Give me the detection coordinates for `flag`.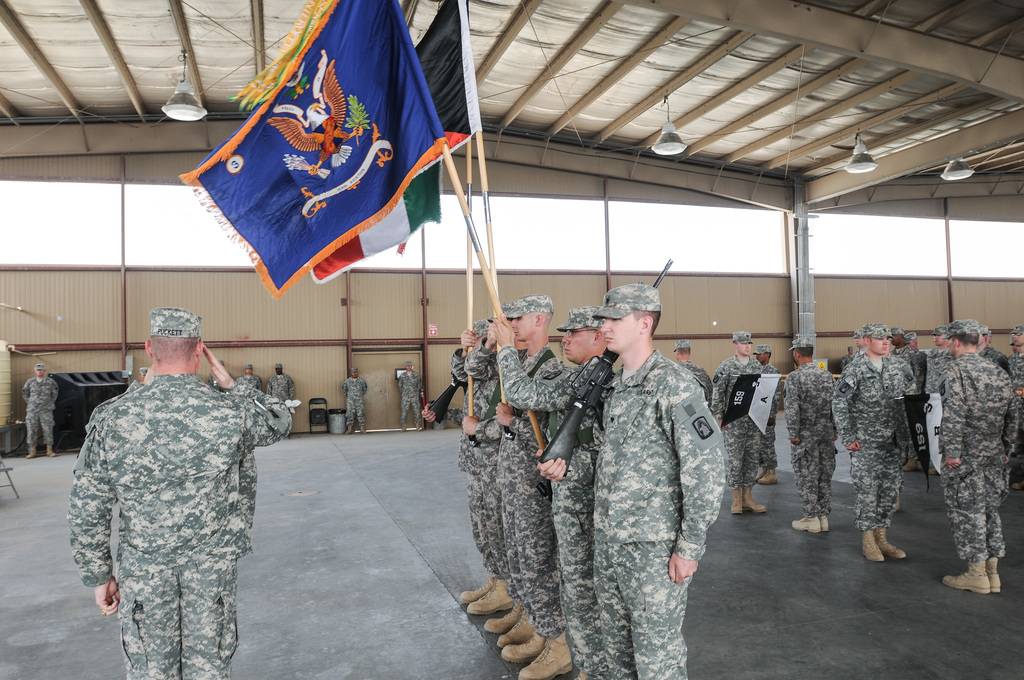
x1=306 y1=152 x2=447 y2=293.
